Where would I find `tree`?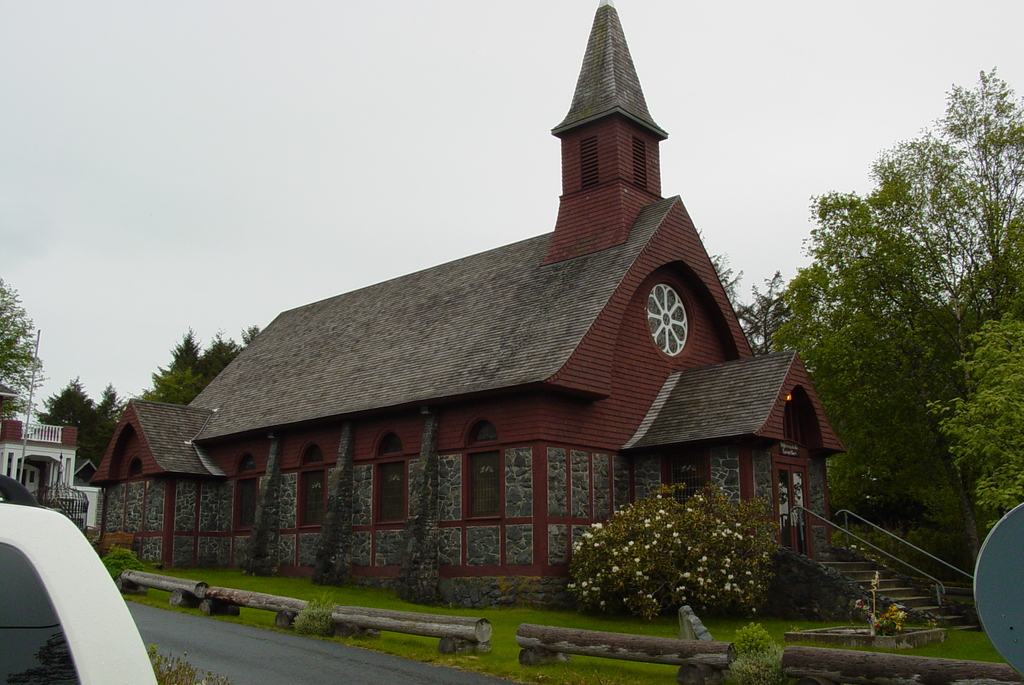
At [794,76,1007,529].
